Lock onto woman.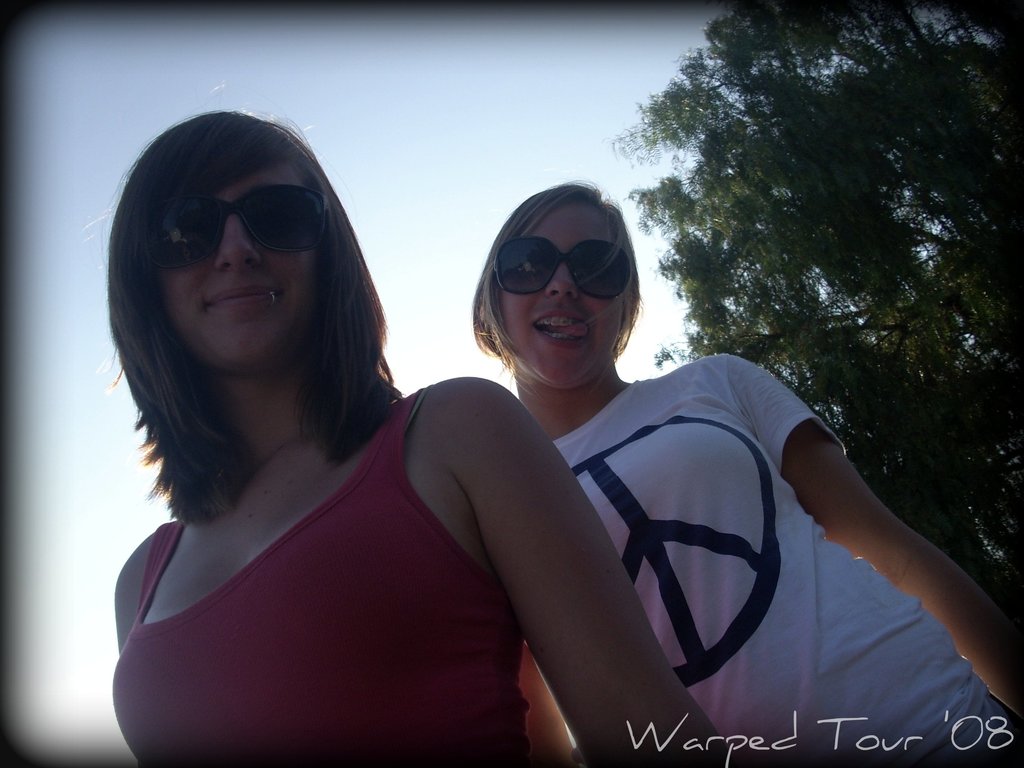
Locked: pyautogui.locateOnScreen(468, 164, 1023, 767).
